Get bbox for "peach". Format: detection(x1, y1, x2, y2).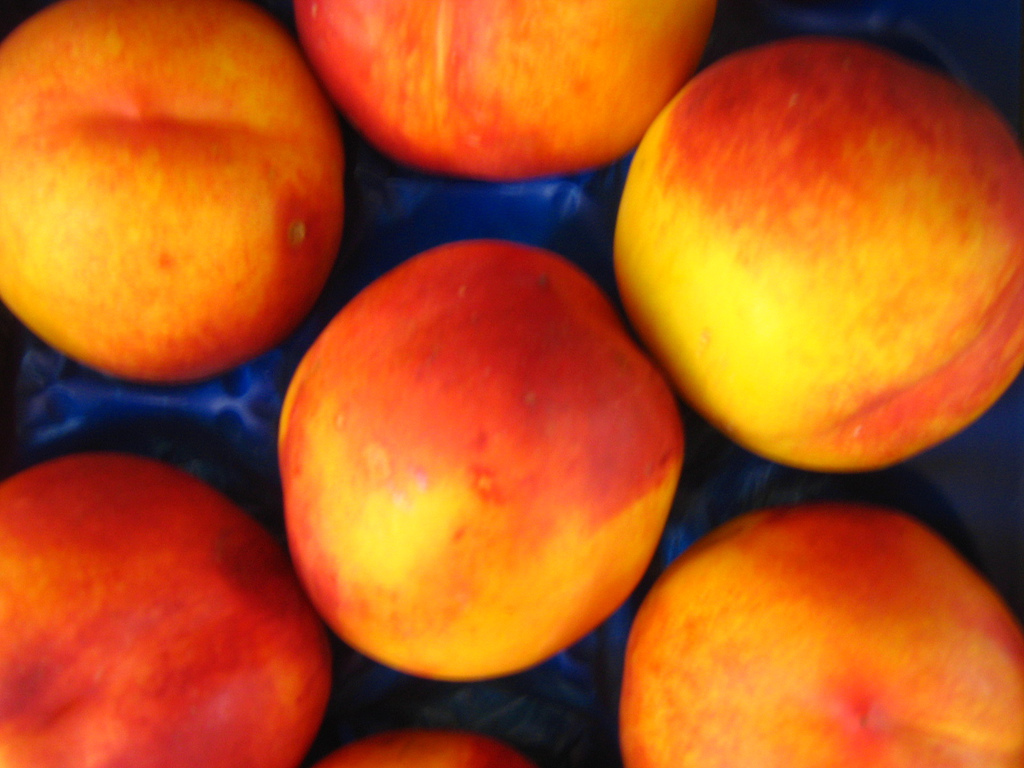
detection(614, 39, 1023, 478).
